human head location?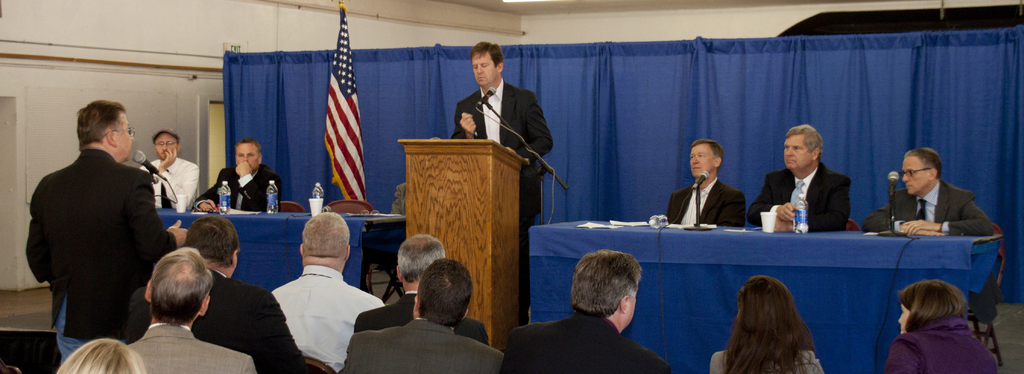
detection(235, 140, 264, 171)
